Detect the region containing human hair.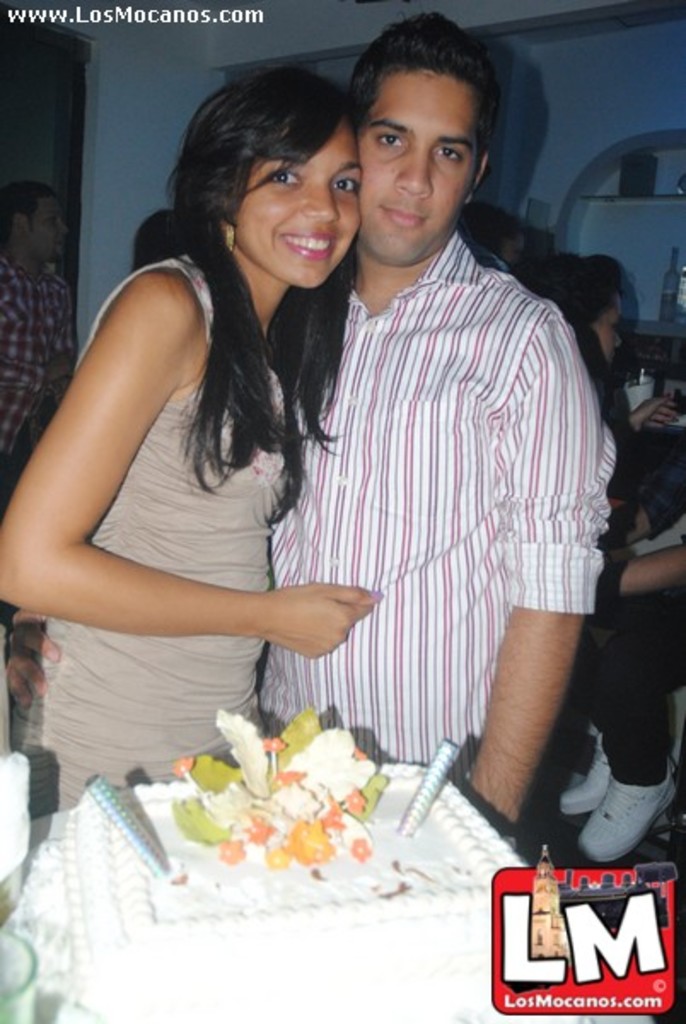
(x1=0, y1=184, x2=55, y2=247).
